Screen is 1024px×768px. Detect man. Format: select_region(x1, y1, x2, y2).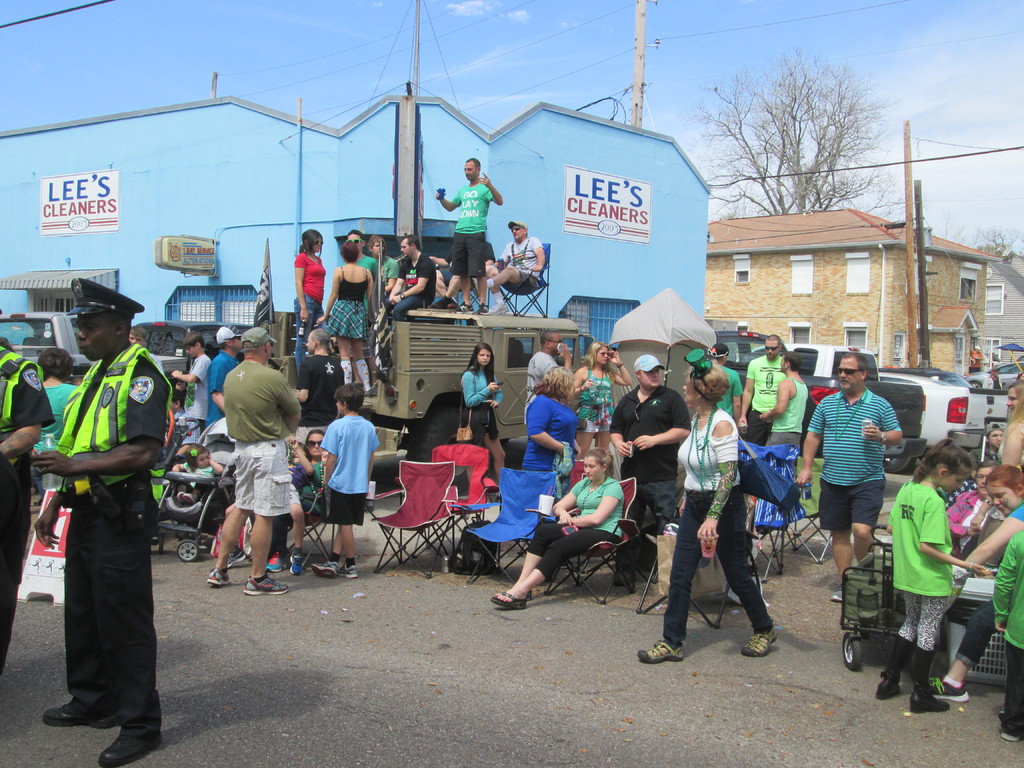
select_region(611, 344, 687, 581).
